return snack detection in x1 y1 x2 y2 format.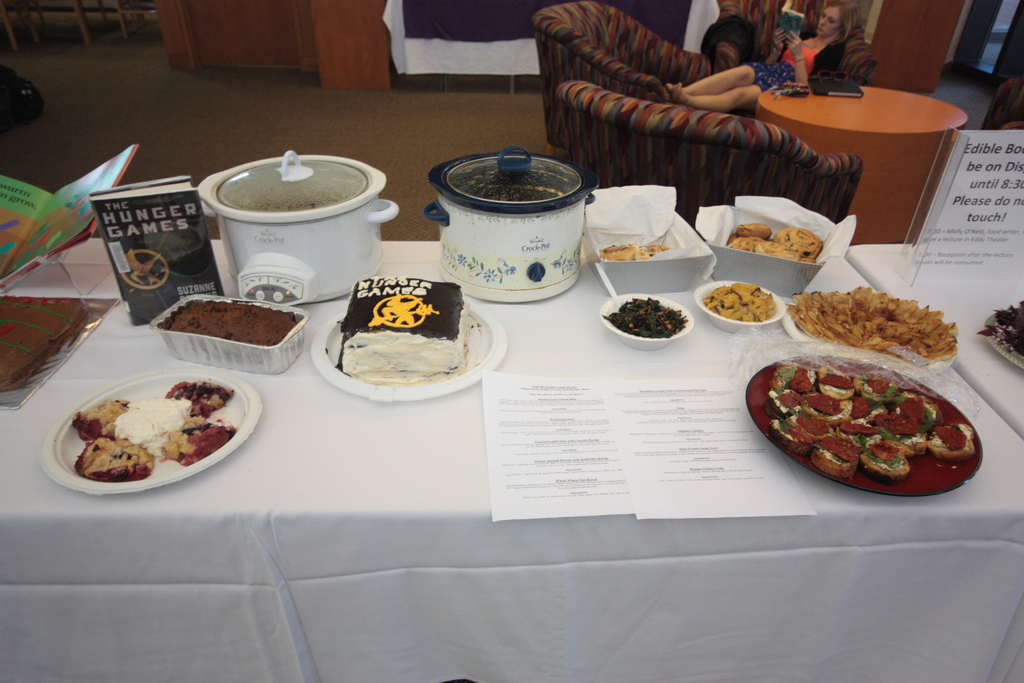
703 283 775 319.
